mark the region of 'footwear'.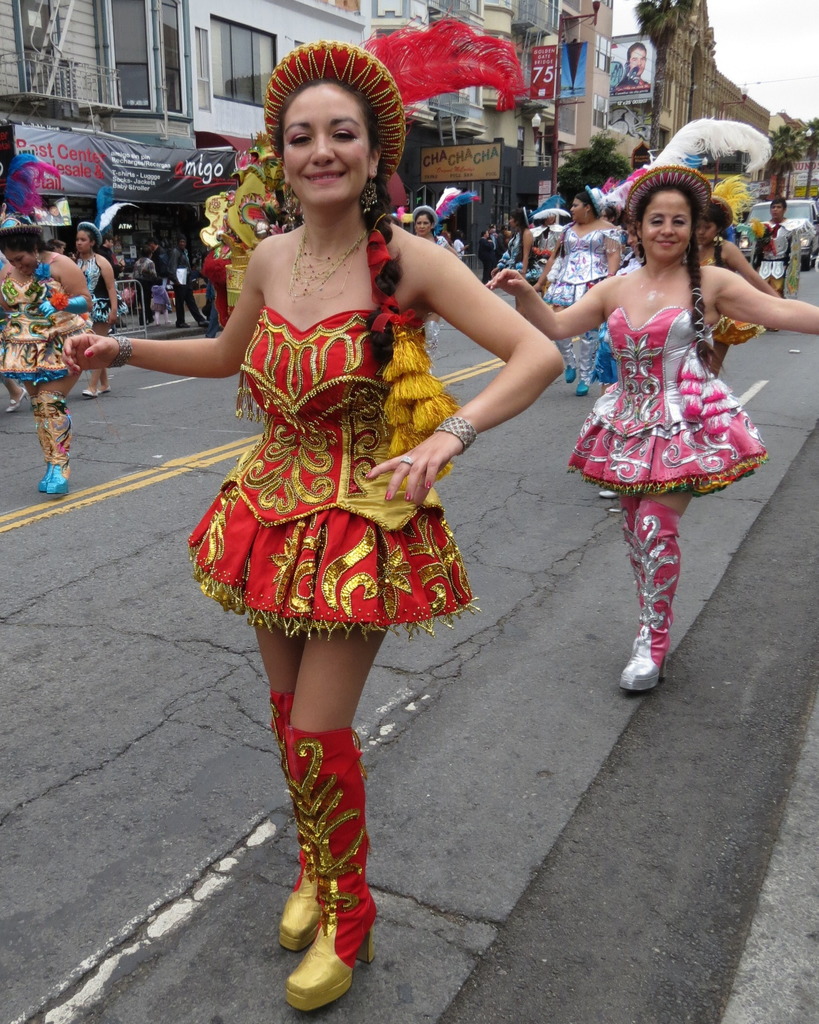
Region: (left=573, top=378, right=591, bottom=390).
